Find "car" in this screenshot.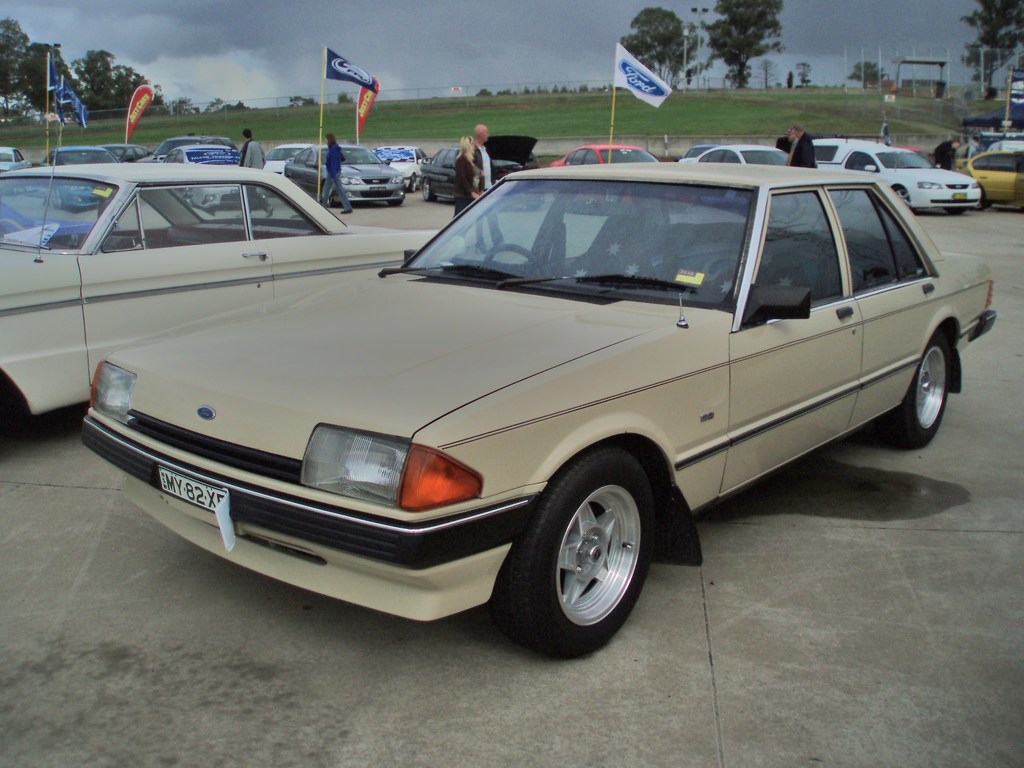
The bounding box for "car" is l=149, t=132, r=242, b=164.
